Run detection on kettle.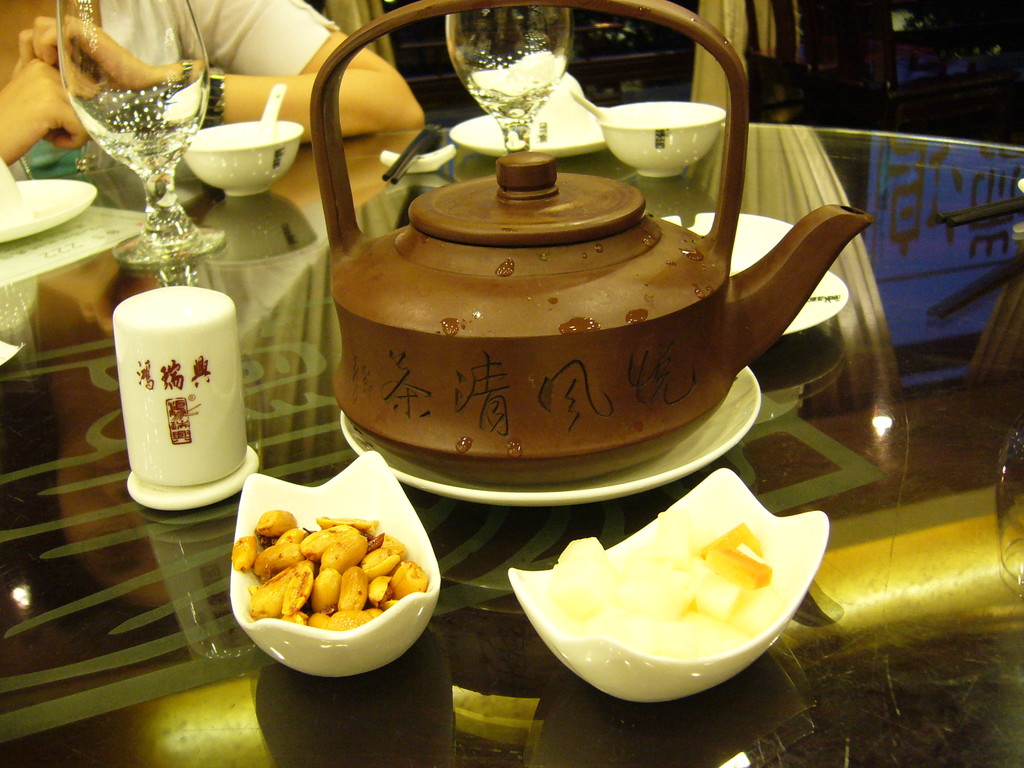
Result: [294, 0, 881, 491].
